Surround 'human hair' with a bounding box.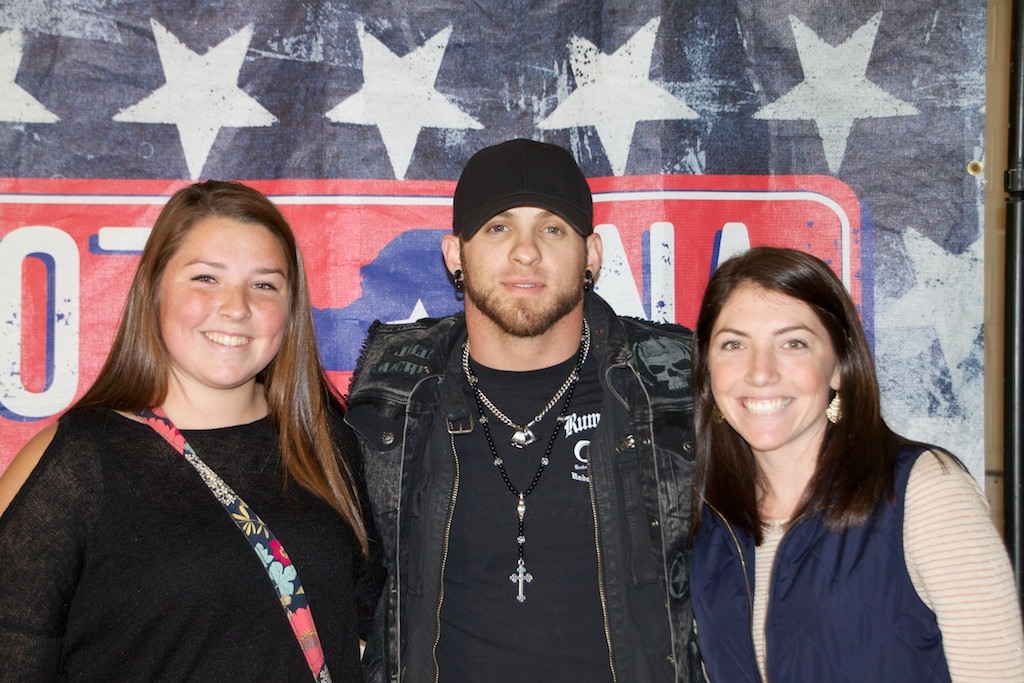
{"x1": 58, "y1": 179, "x2": 380, "y2": 556}.
